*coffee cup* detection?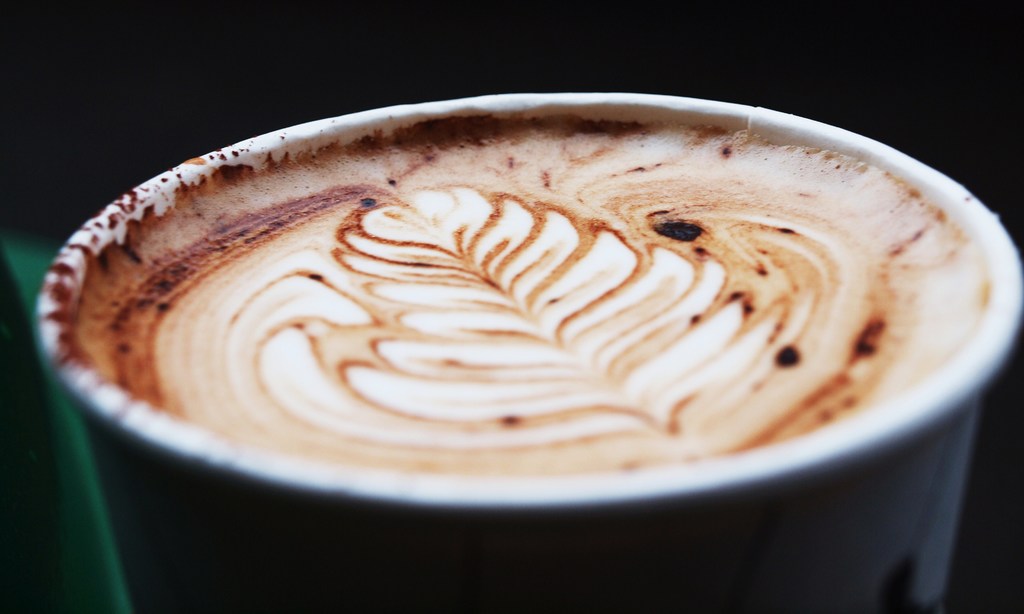
{"x1": 29, "y1": 91, "x2": 1023, "y2": 613}
